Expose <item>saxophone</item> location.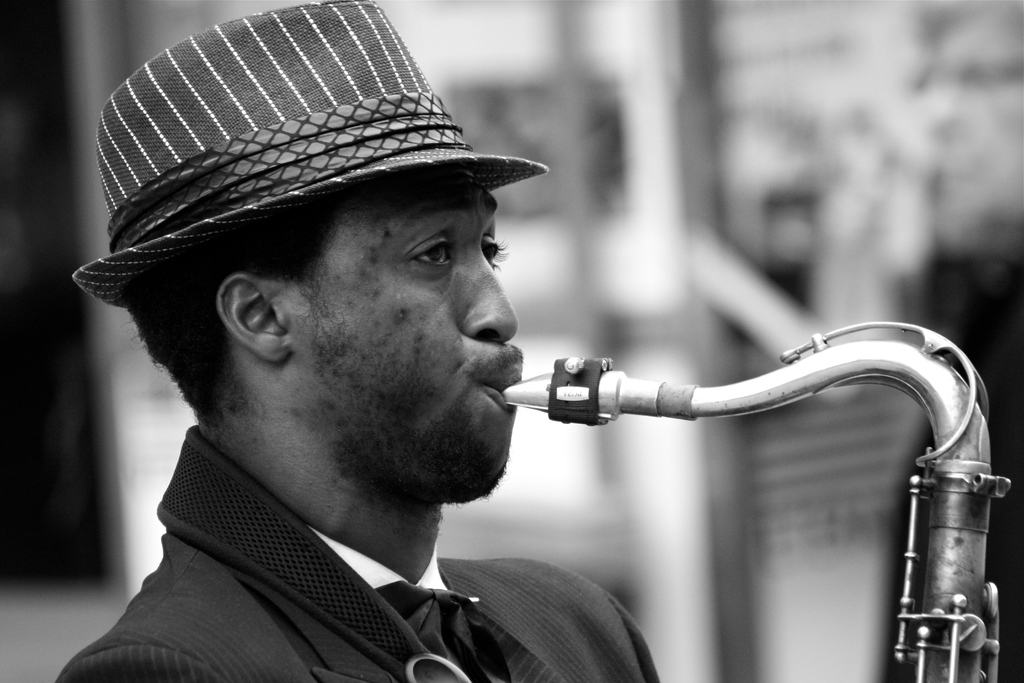
Exposed at Rect(499, 325, 1015, 682).
